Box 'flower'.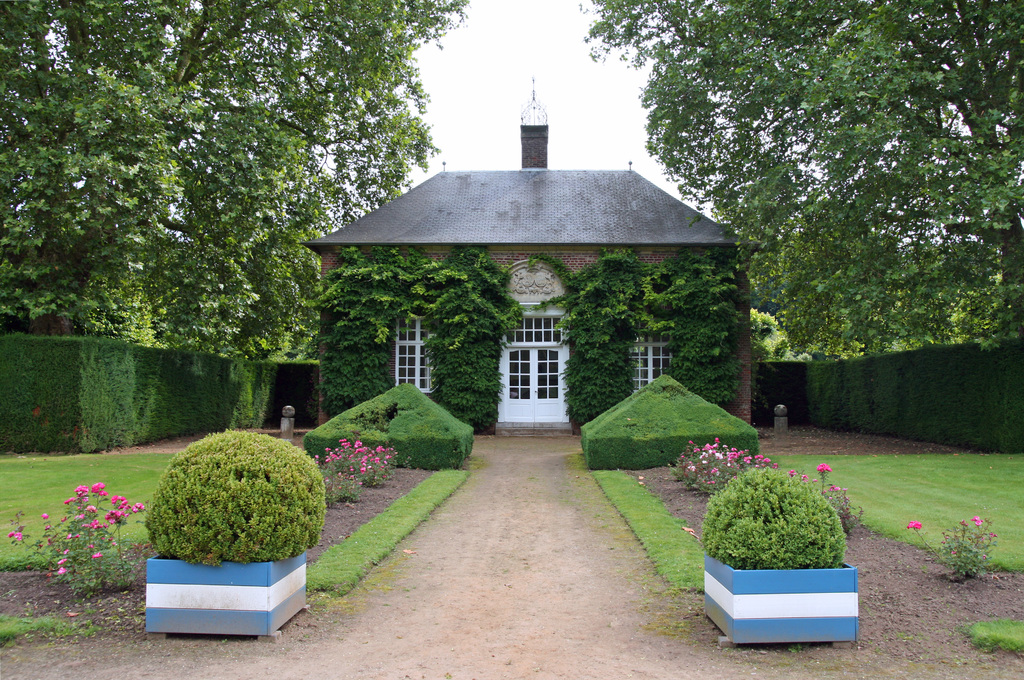
{"left": 989, "top": 529, "right": 998, "bottom": 542}.
